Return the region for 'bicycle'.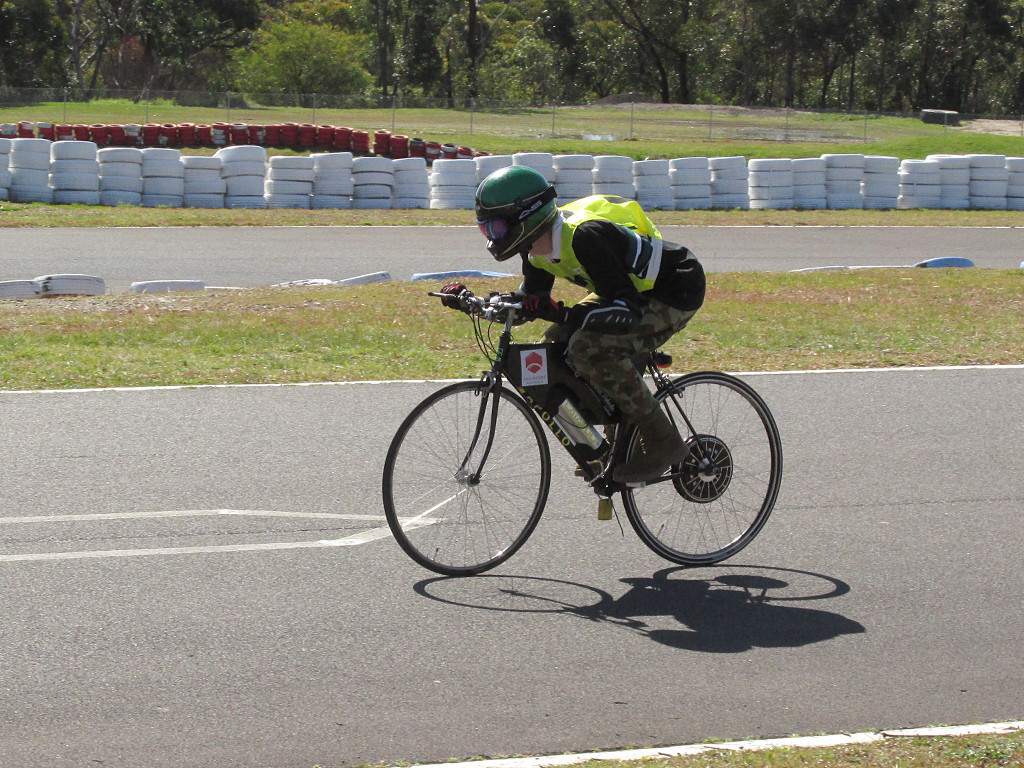
detection(374, 288, 789, 586).
